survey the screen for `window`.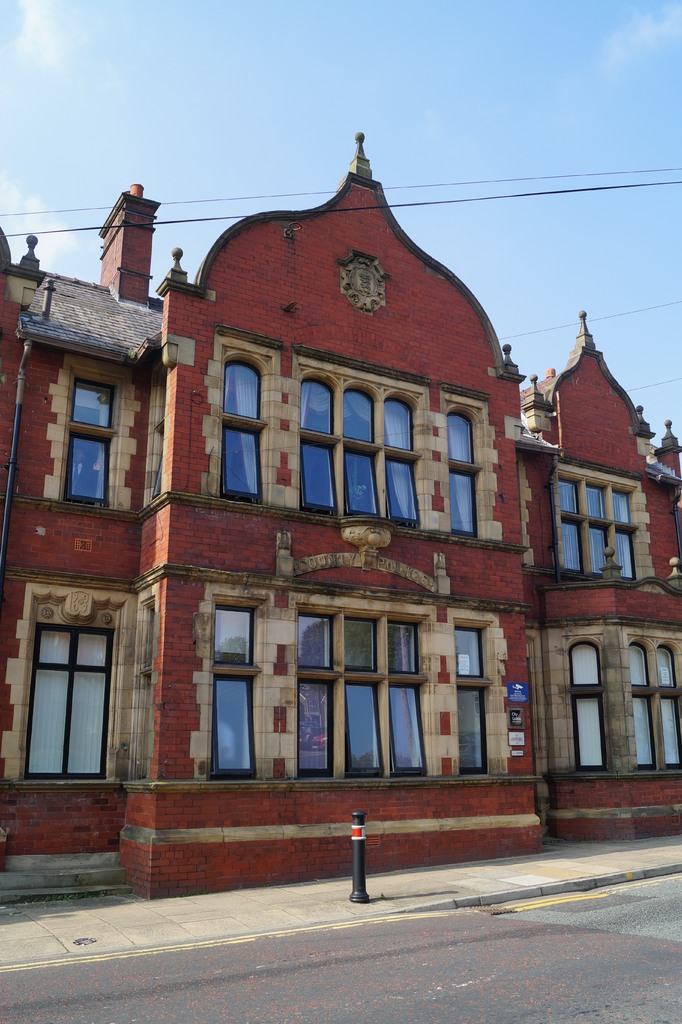
Survey found: {"left": 634, "top": 645, "right": 653, "bottom": 765}.
